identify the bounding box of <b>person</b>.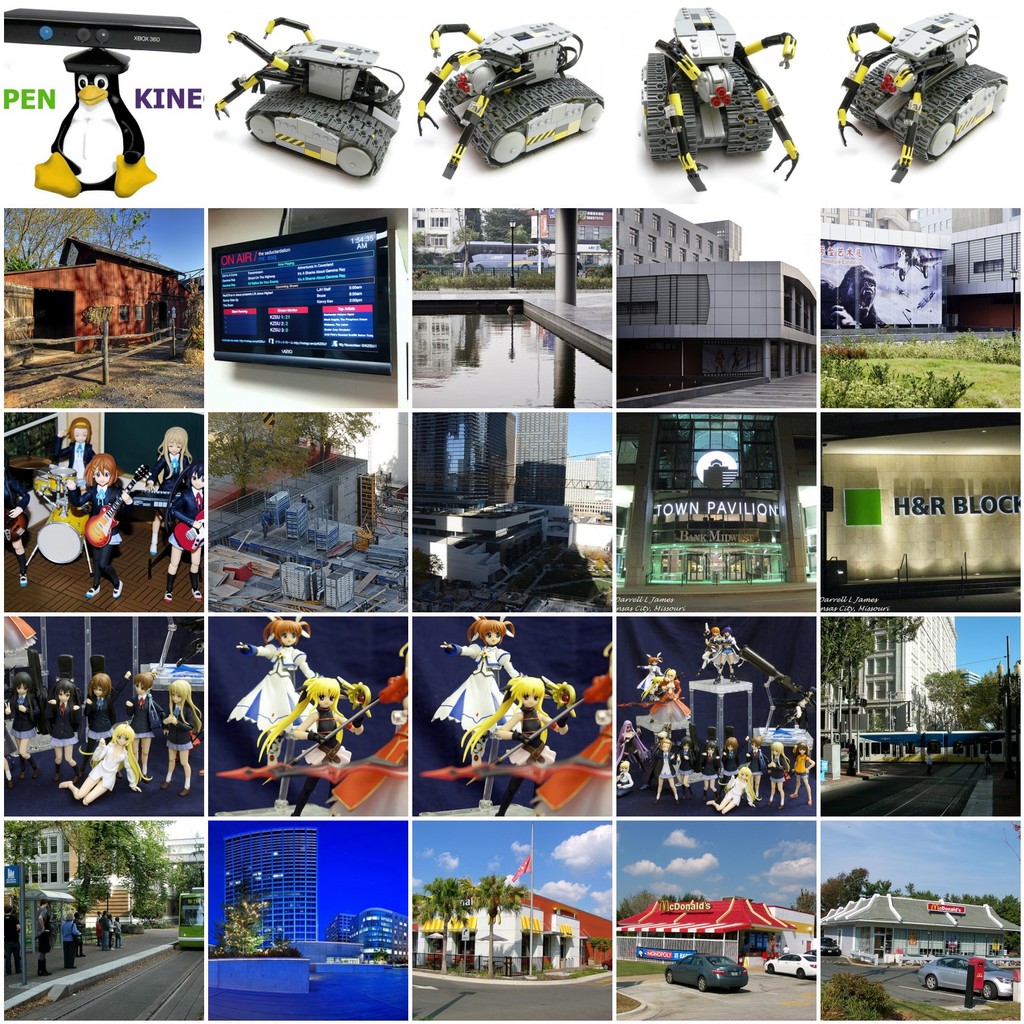
[259,666,378,825].
